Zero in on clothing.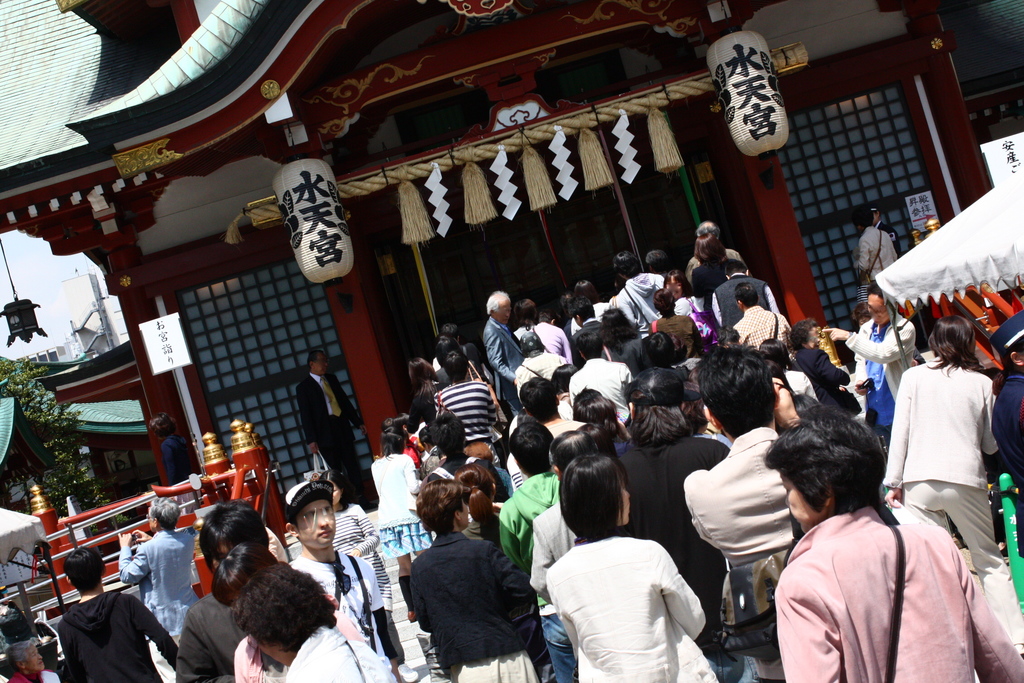
Zeroed in: crop(58, 584, 180, 682).
